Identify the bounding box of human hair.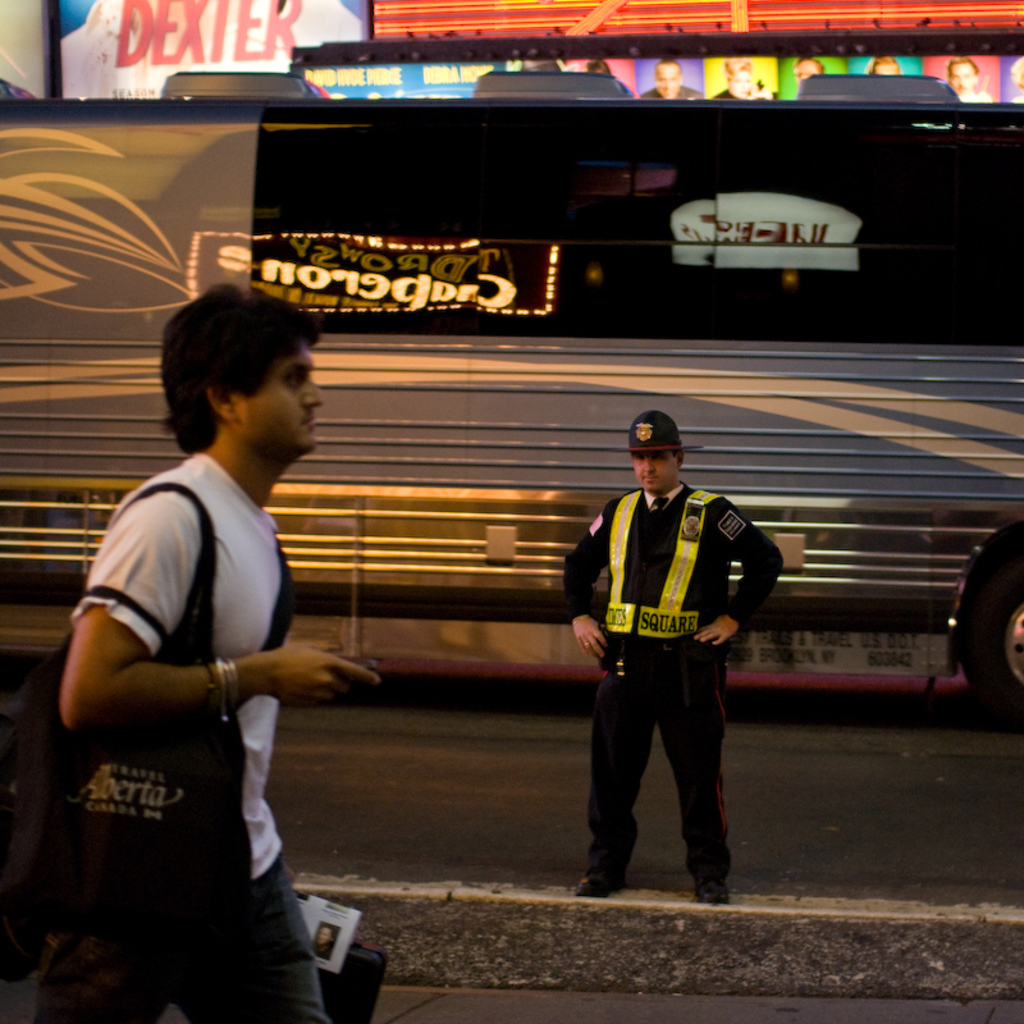
left=669, top=449, right=677, bottom=461.
